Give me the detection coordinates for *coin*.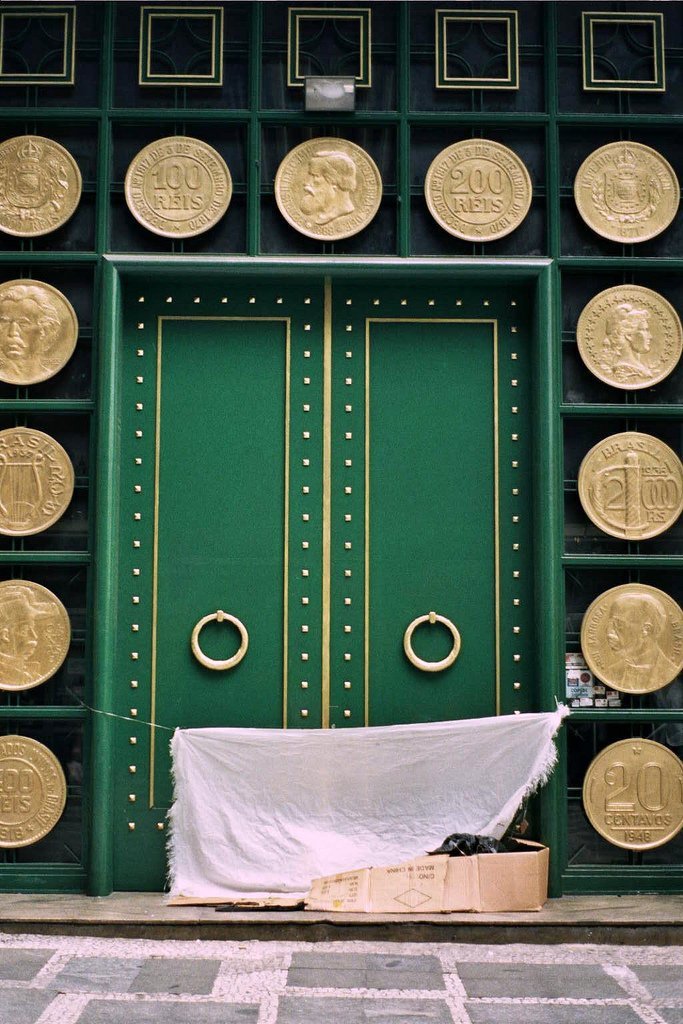
580,434,682,538.
